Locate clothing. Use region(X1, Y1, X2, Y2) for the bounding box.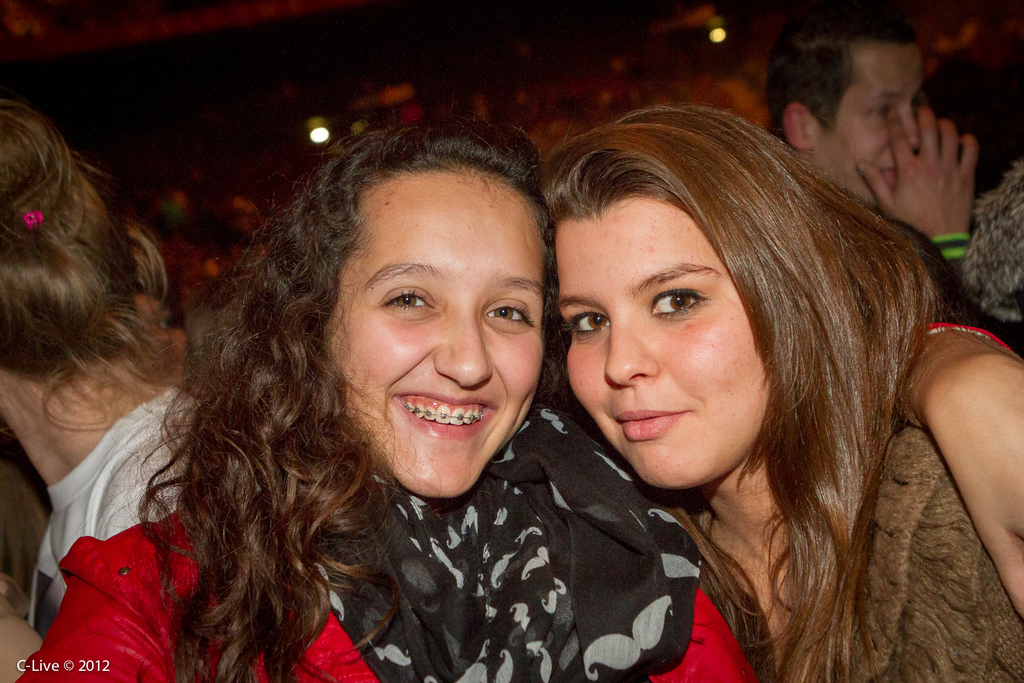
region(30, 399, 204, 642).
